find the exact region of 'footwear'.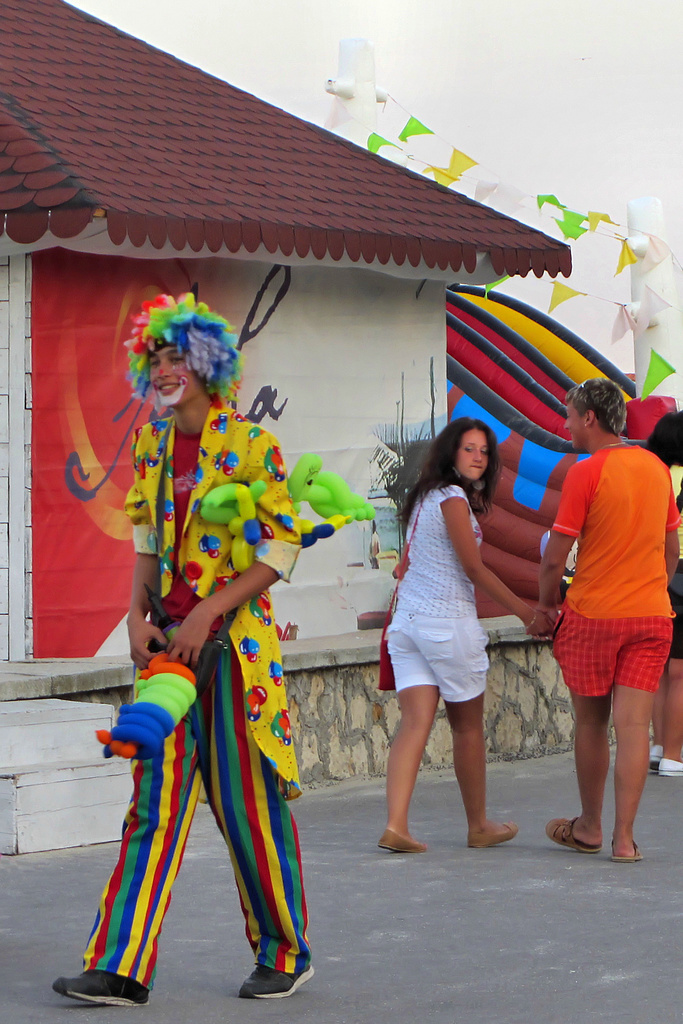
Exact region: select_region(47, 968, 149, 1013).
